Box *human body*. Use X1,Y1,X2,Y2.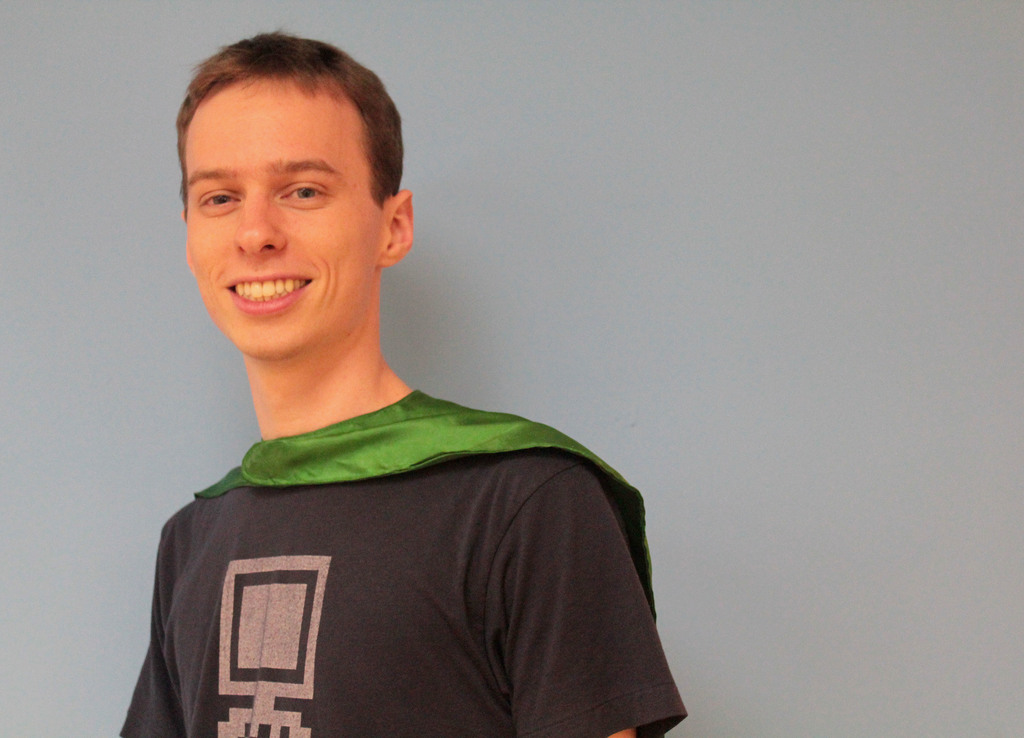
102,31,691,737.
